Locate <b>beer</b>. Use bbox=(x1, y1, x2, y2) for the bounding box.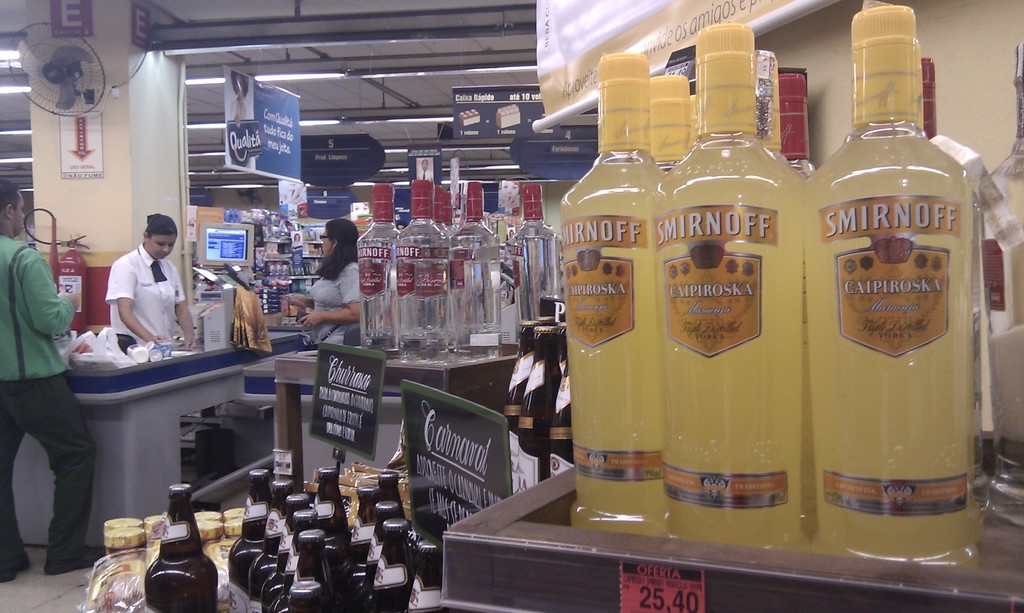
bbox=(549, 44, 685, 541).
